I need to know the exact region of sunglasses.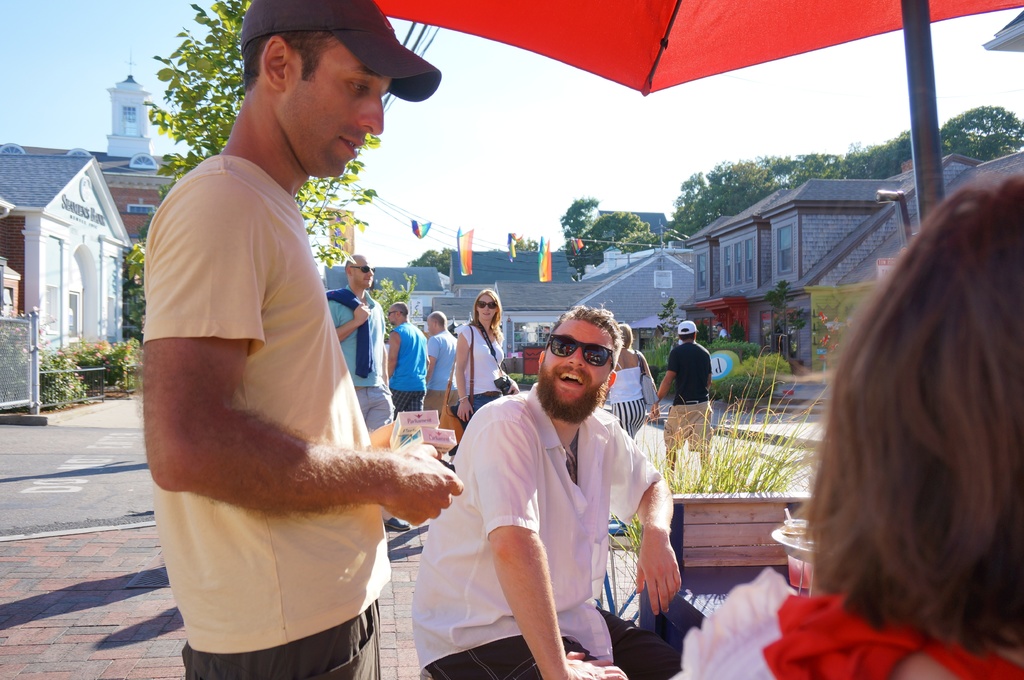
Region: 351/267/375/274.
